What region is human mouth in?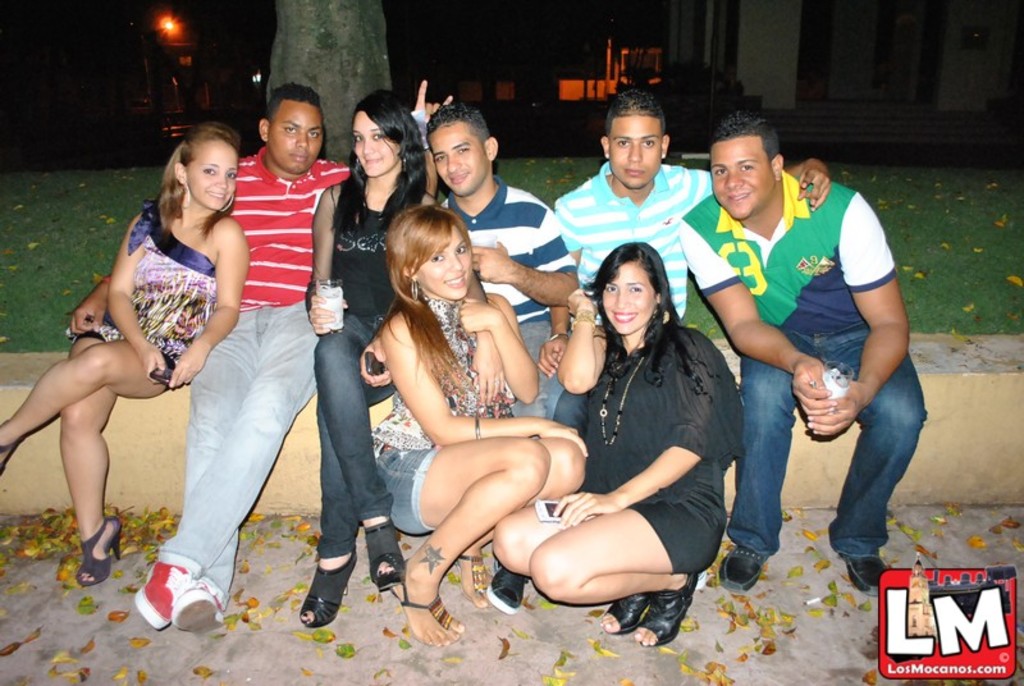
box(448, 174, 467, 186).
